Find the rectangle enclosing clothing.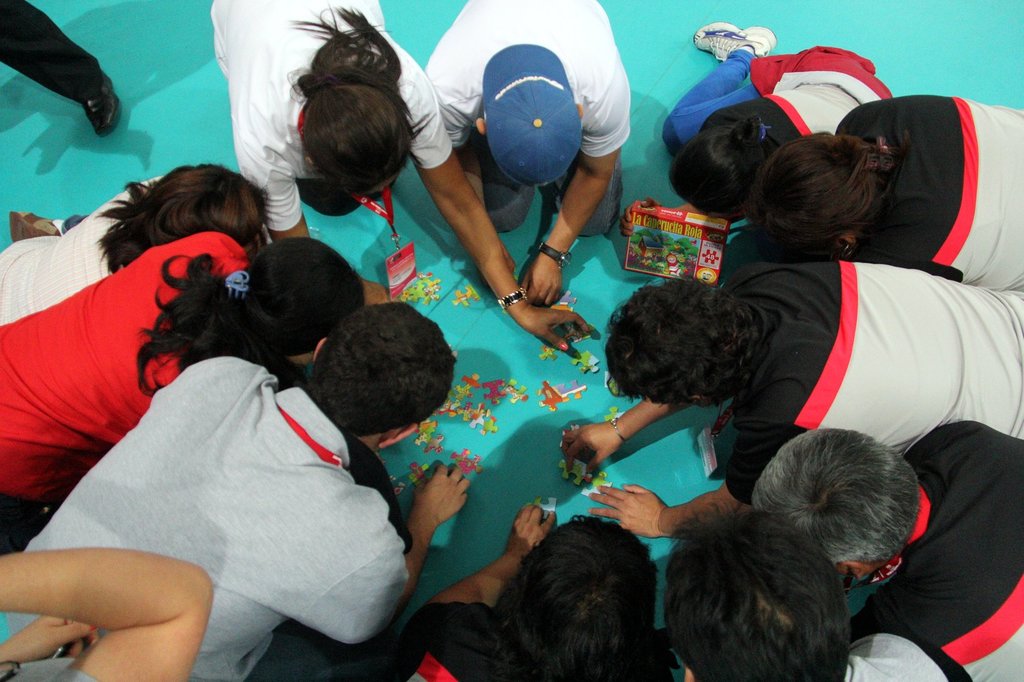
853, 422, 1023, 681.
